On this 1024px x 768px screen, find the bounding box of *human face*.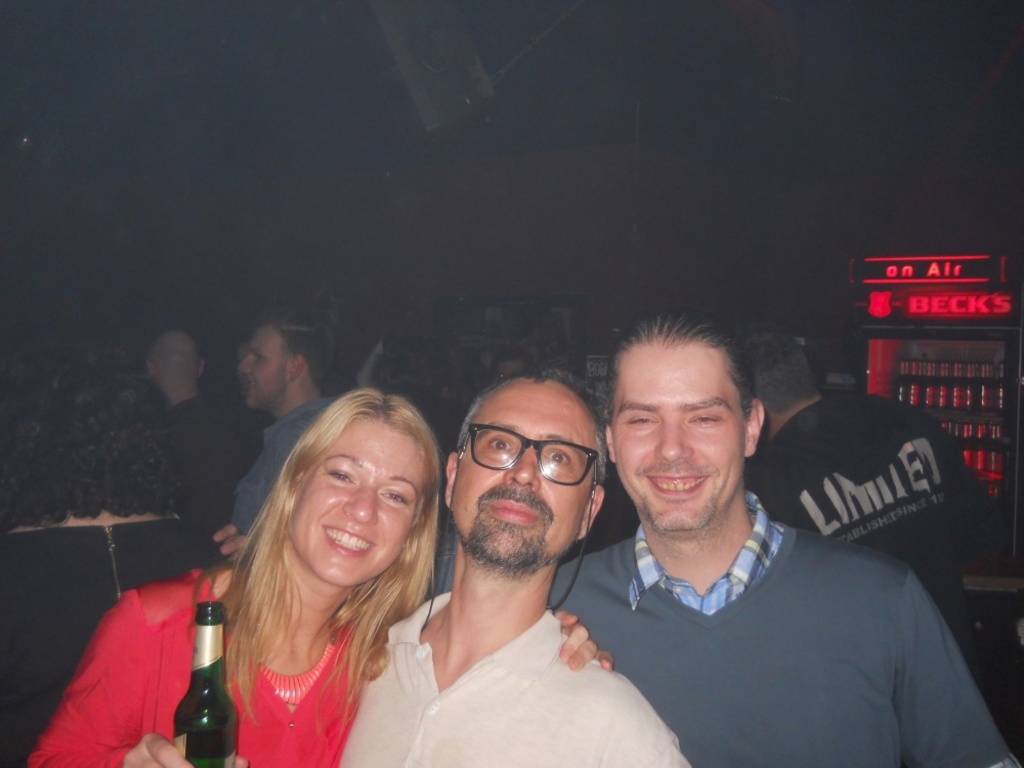
Bounding box: (left=293, top=421, right=424, bottom=583).
